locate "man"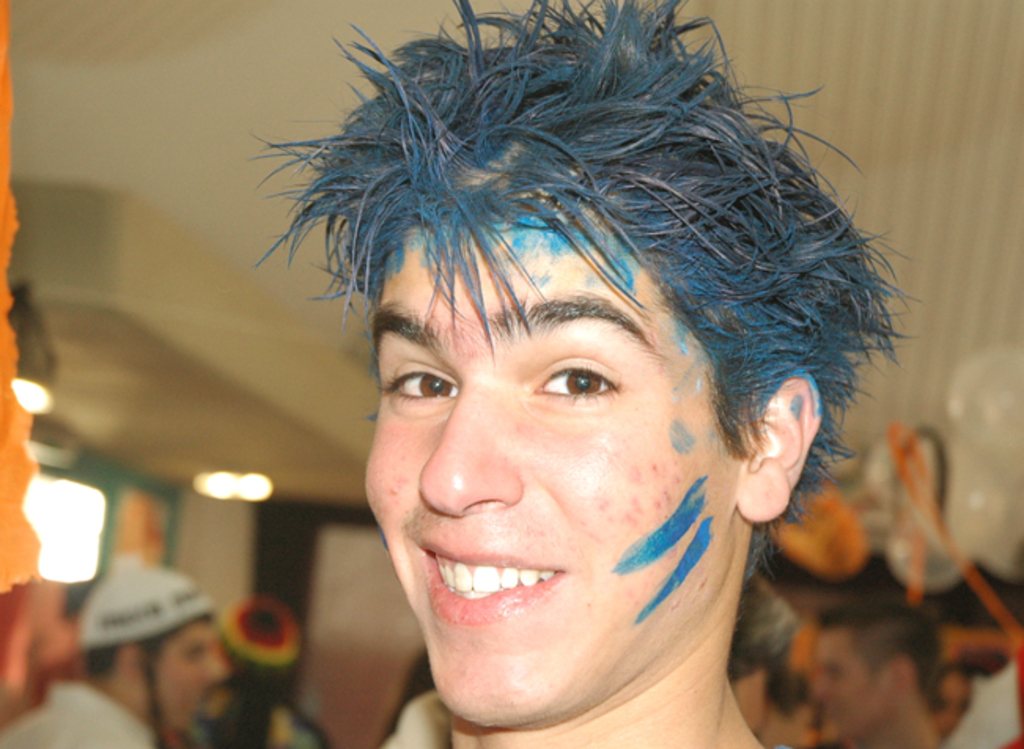
l=807, t=601, r=953, b=747
